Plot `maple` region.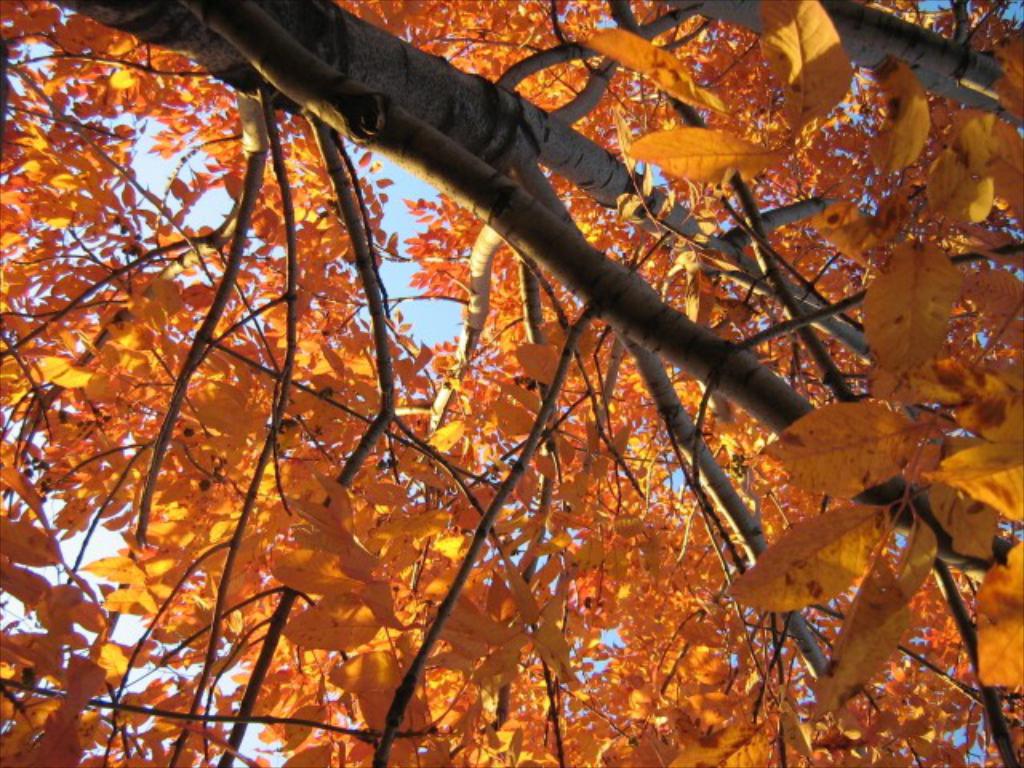
Plotted at bbox=[872, 0, 1022, 766].
